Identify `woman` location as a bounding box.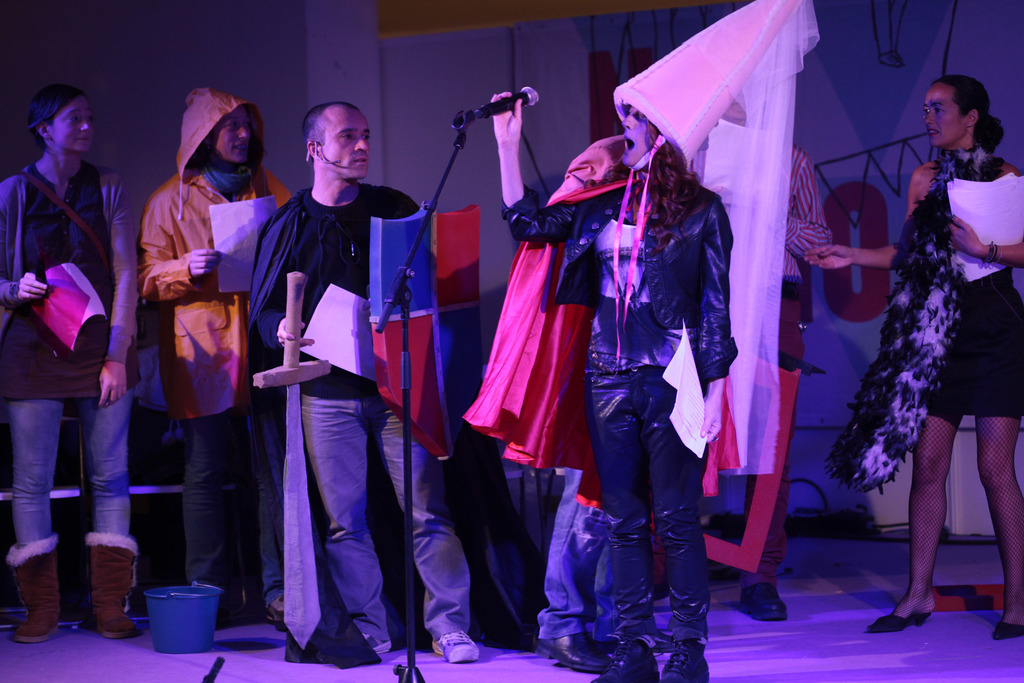
detection(797, 78, 1023, 638).
